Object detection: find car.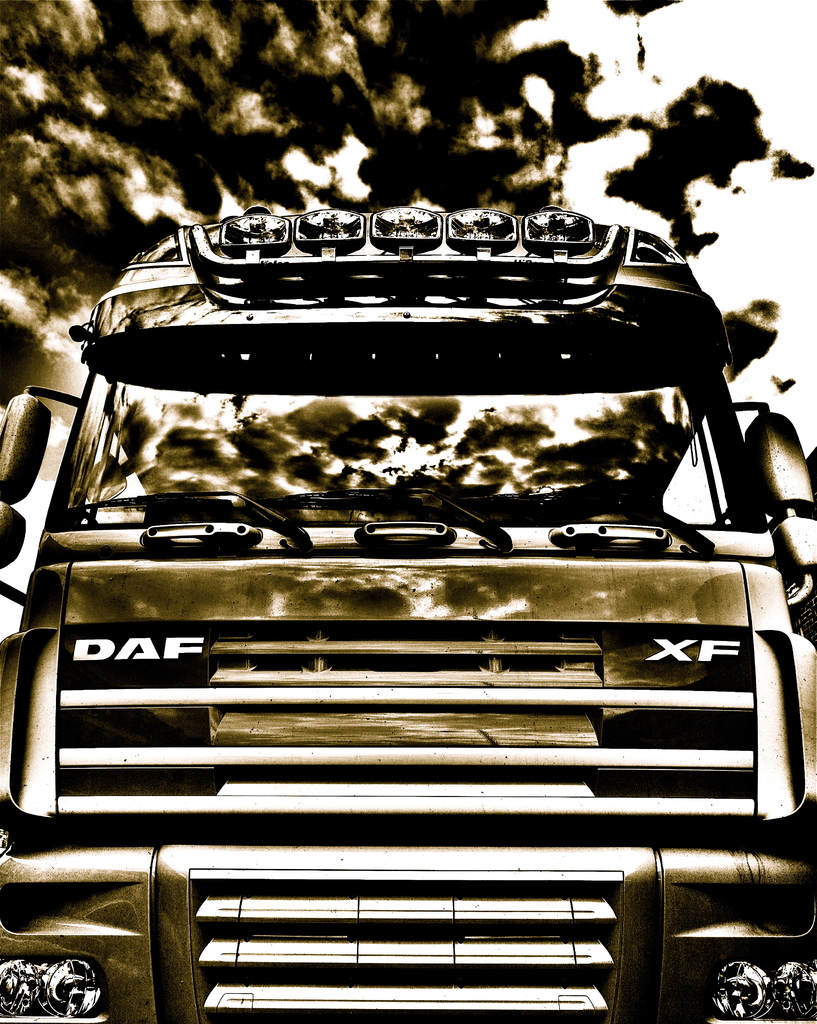
rect(0, 209, 816, 1022).
